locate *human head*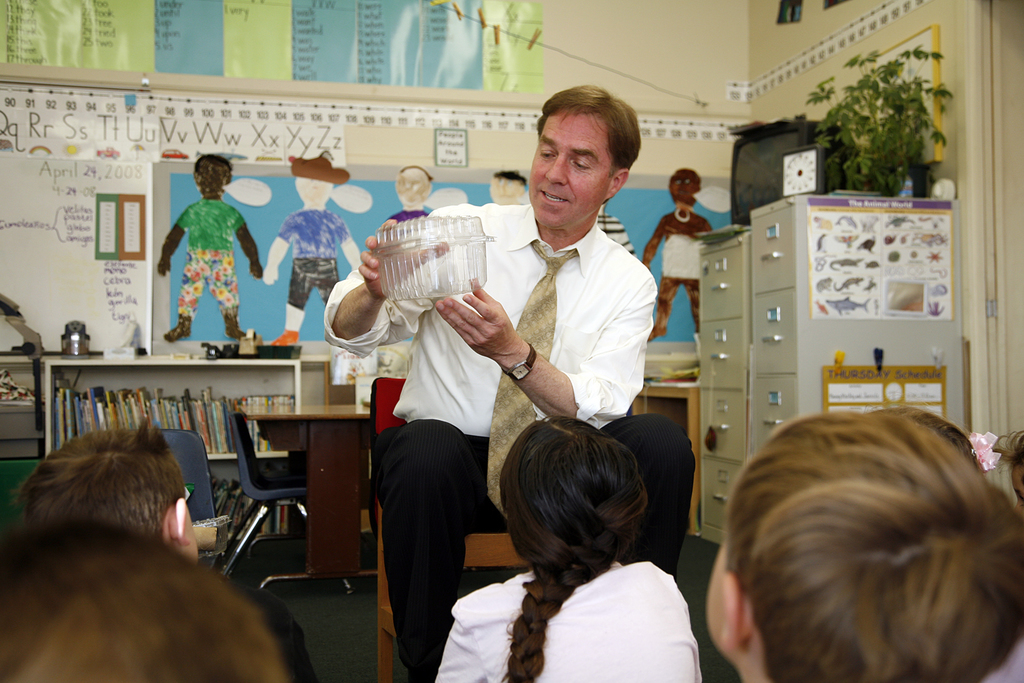
<box>503,411,646,589</box>
